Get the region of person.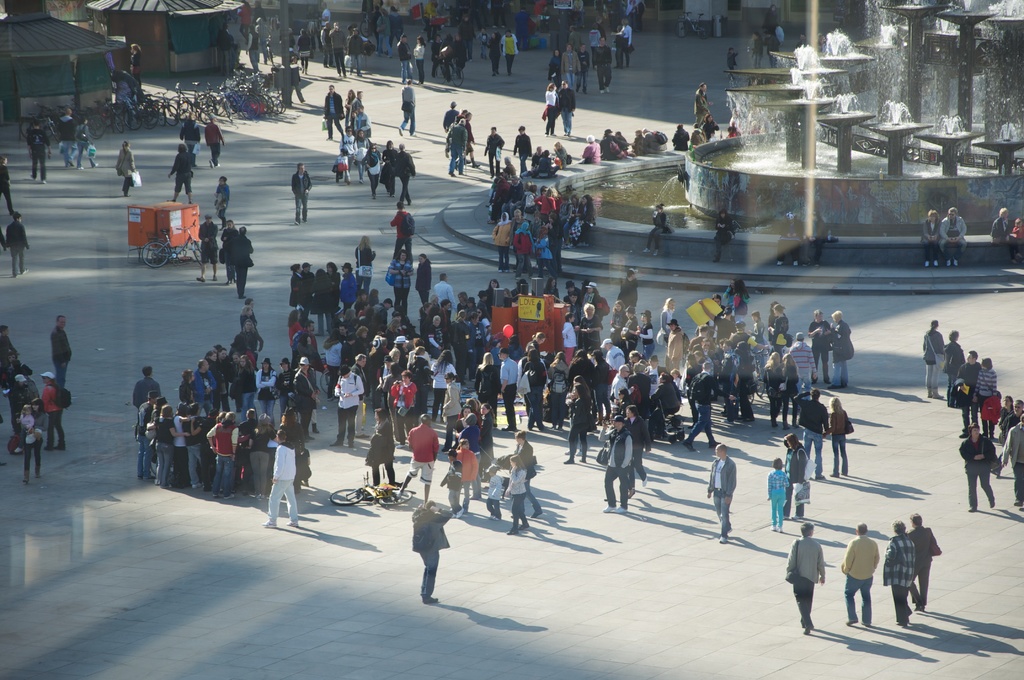
pyautogui.locateOnScreen(462, 109, 482, 168).
